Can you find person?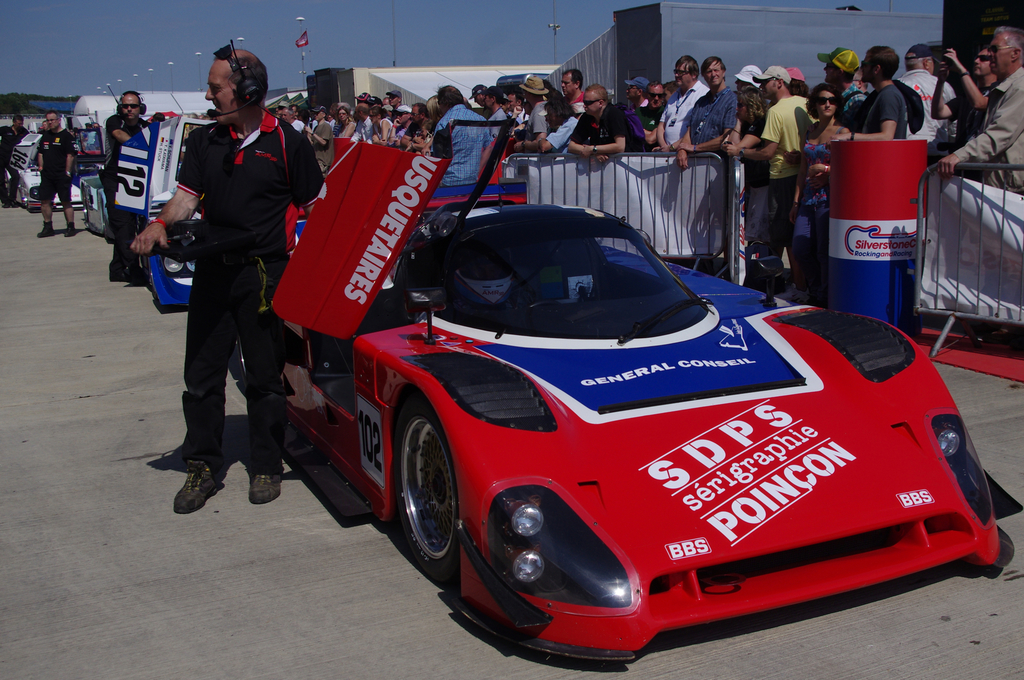
Yes, bounding box: {"left": 794, "top": 86, "right": 850, "bottom": 291}.
